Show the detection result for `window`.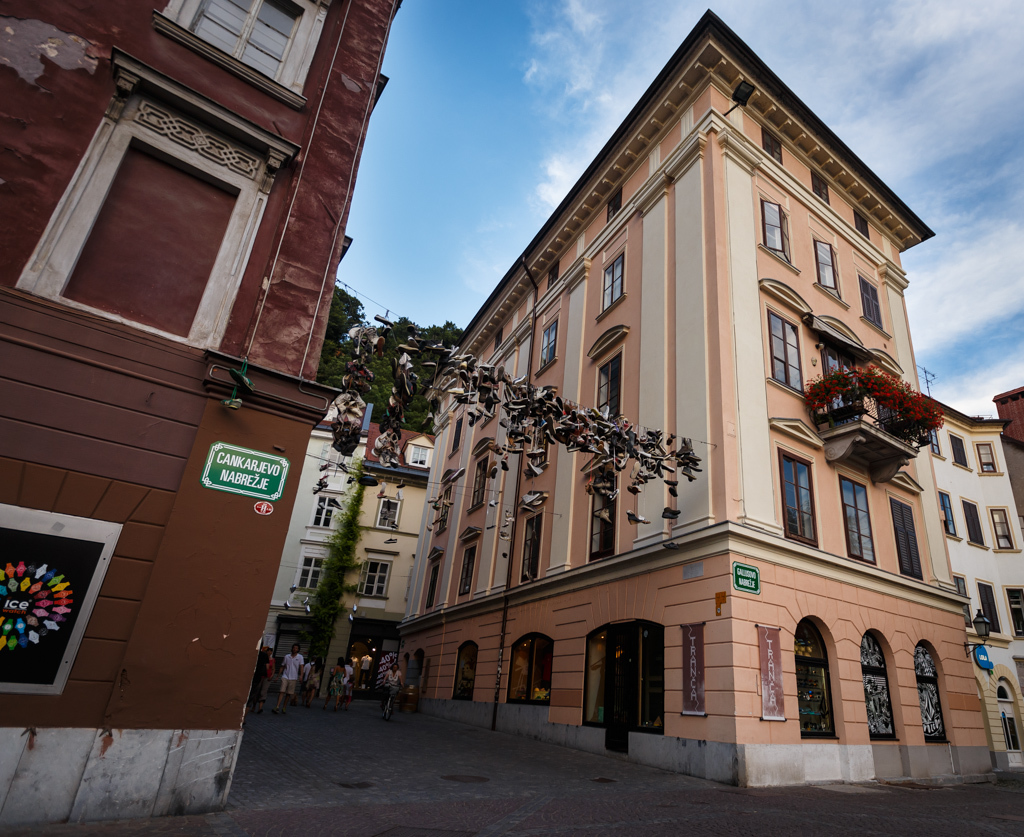
{"x1": 887, "y1": 488, "x2": 929, "y2": 577}.
